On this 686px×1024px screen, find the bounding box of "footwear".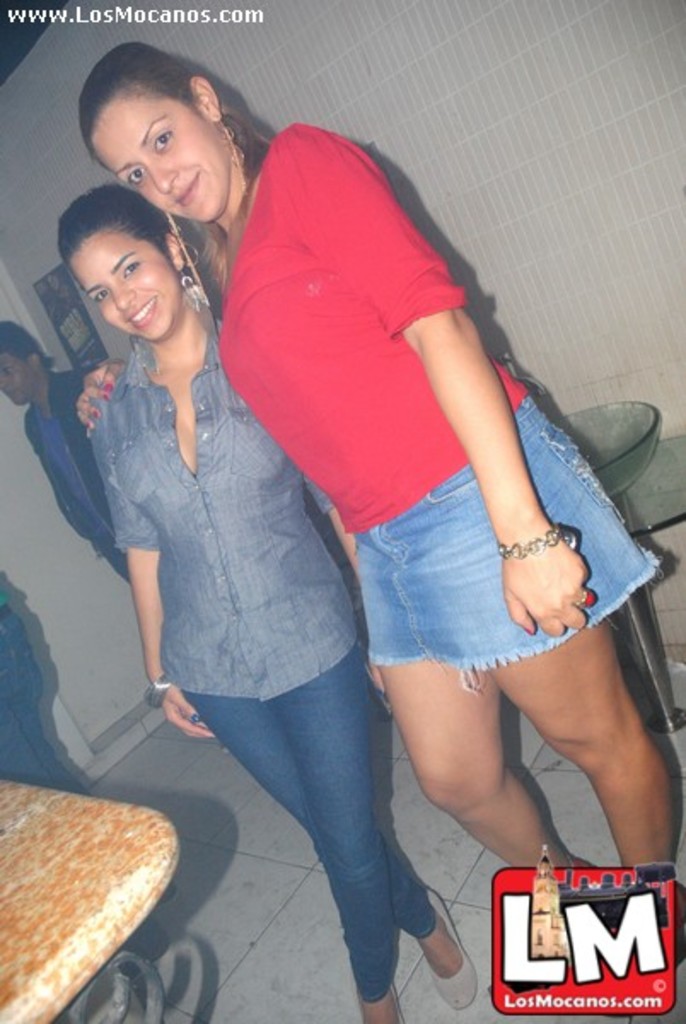
Bounding box: x1=410 y1=903 x2=473 y2=1002.
